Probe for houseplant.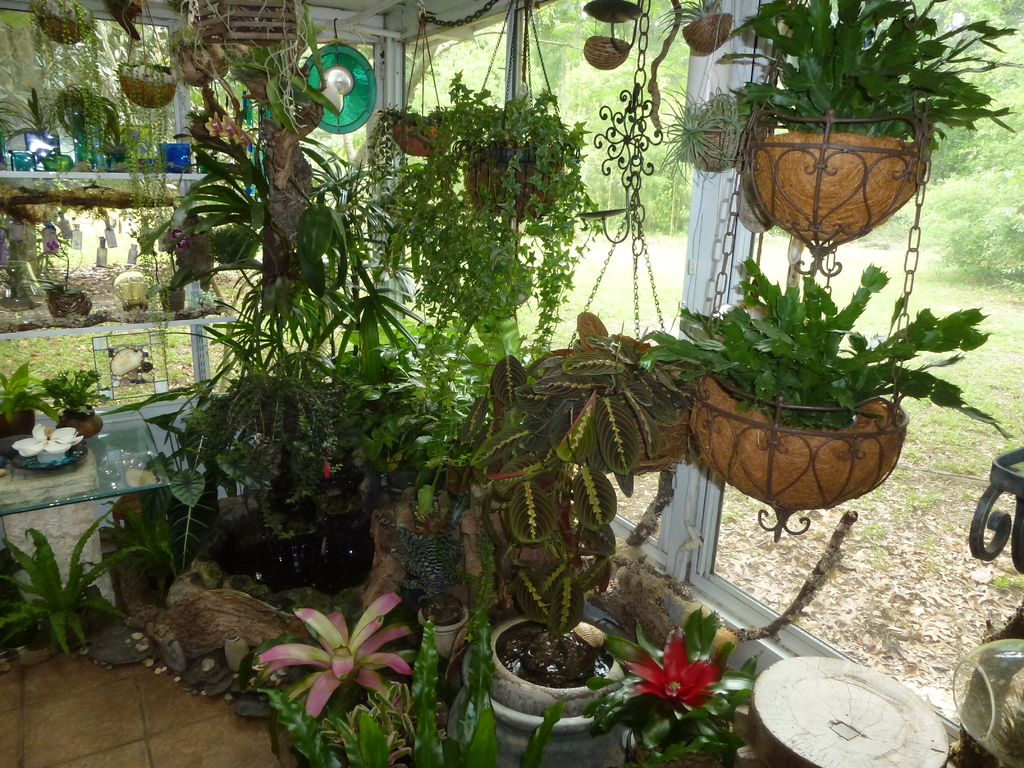
Probe result: (746,0,1022,257).
